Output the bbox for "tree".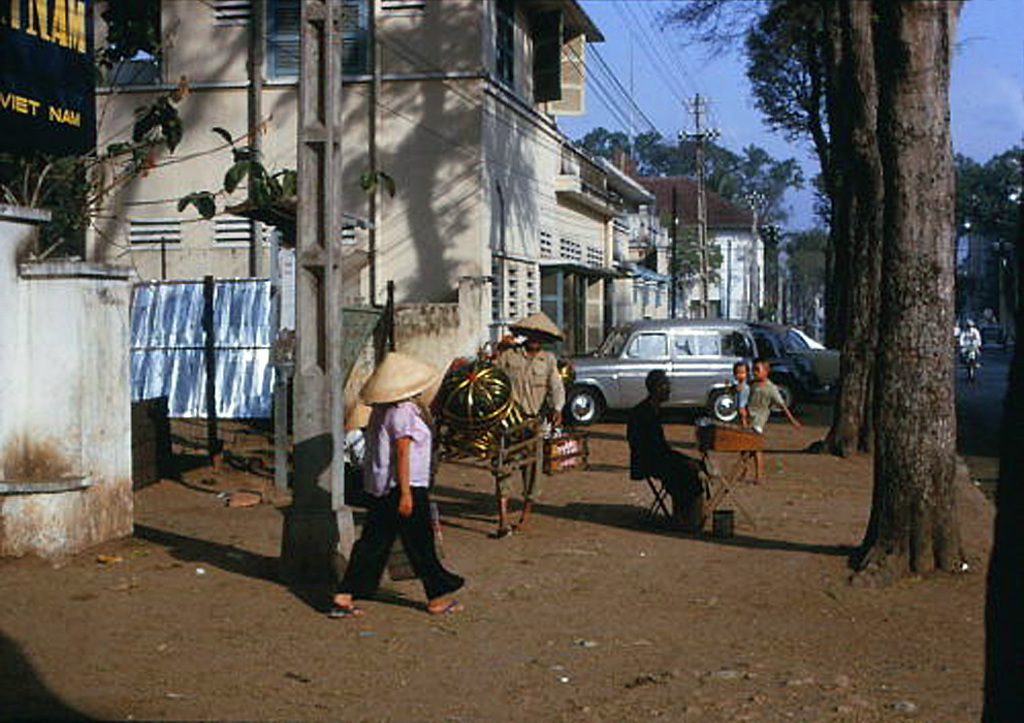
detection(731, 134, 789, 248).
